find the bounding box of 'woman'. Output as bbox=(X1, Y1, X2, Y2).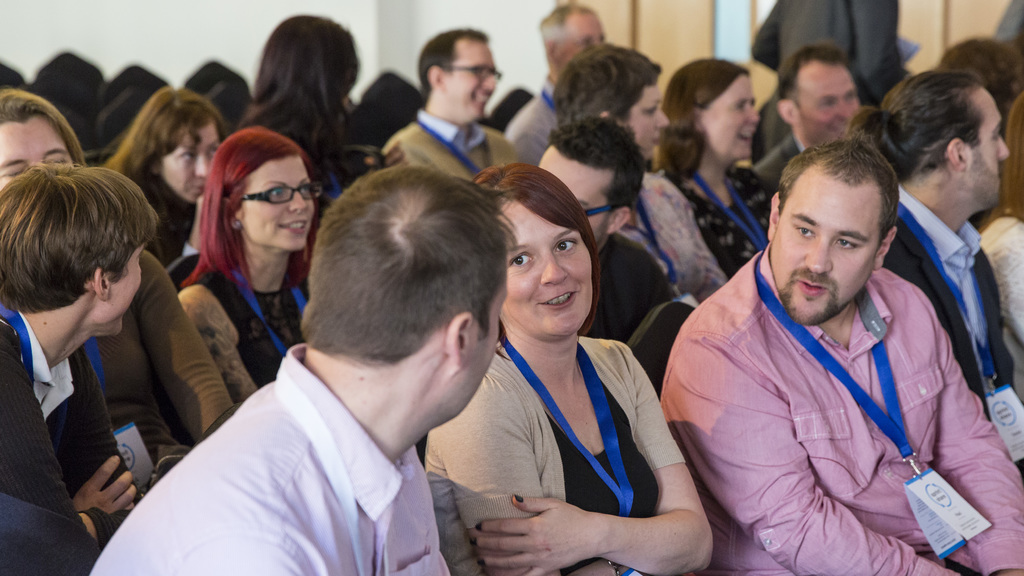
bbox=(557, 41, 726, 312).
